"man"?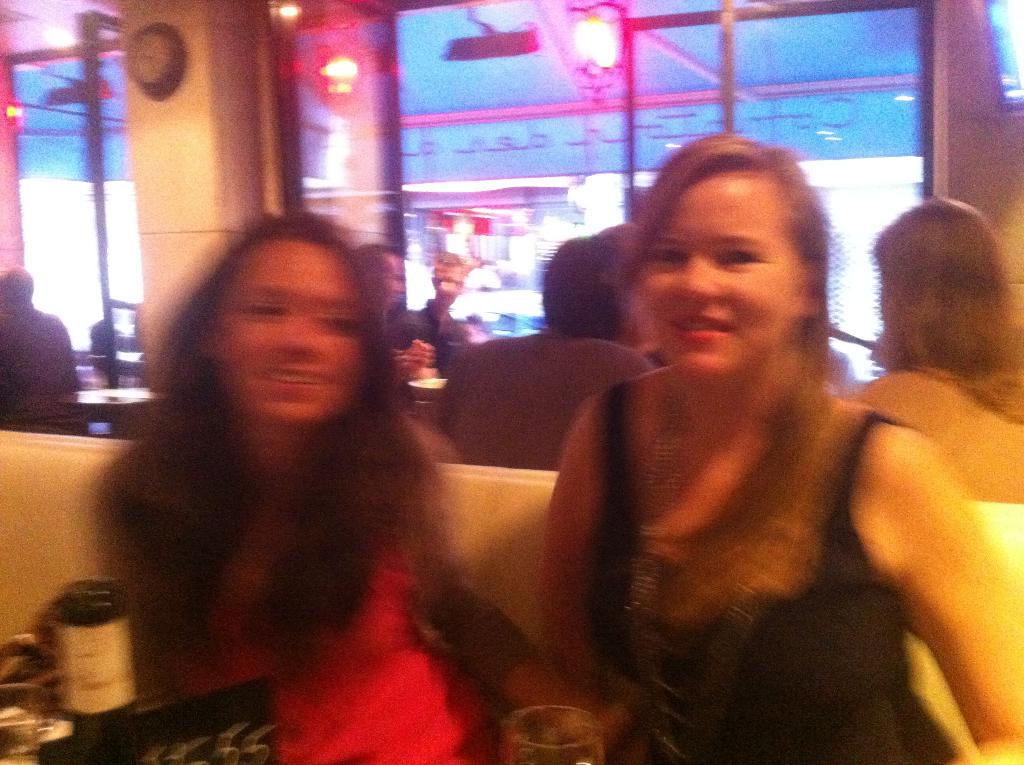
[432,234,652,473]
